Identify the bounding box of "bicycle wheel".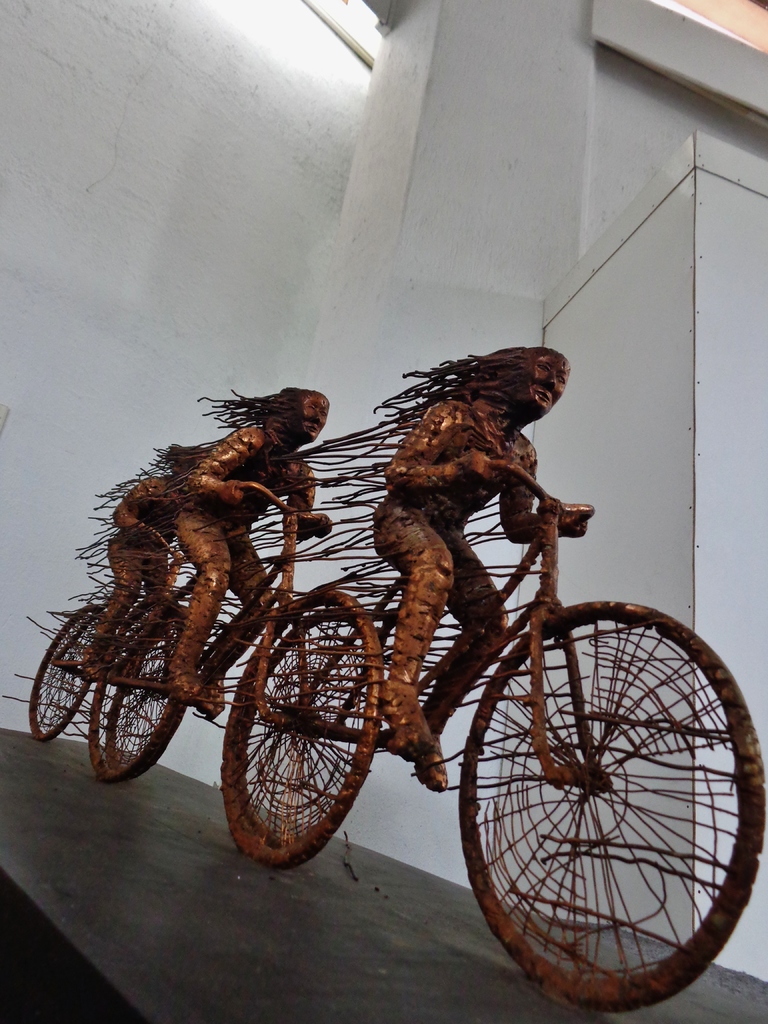
l=462, t=609, r=739, b=1000.
